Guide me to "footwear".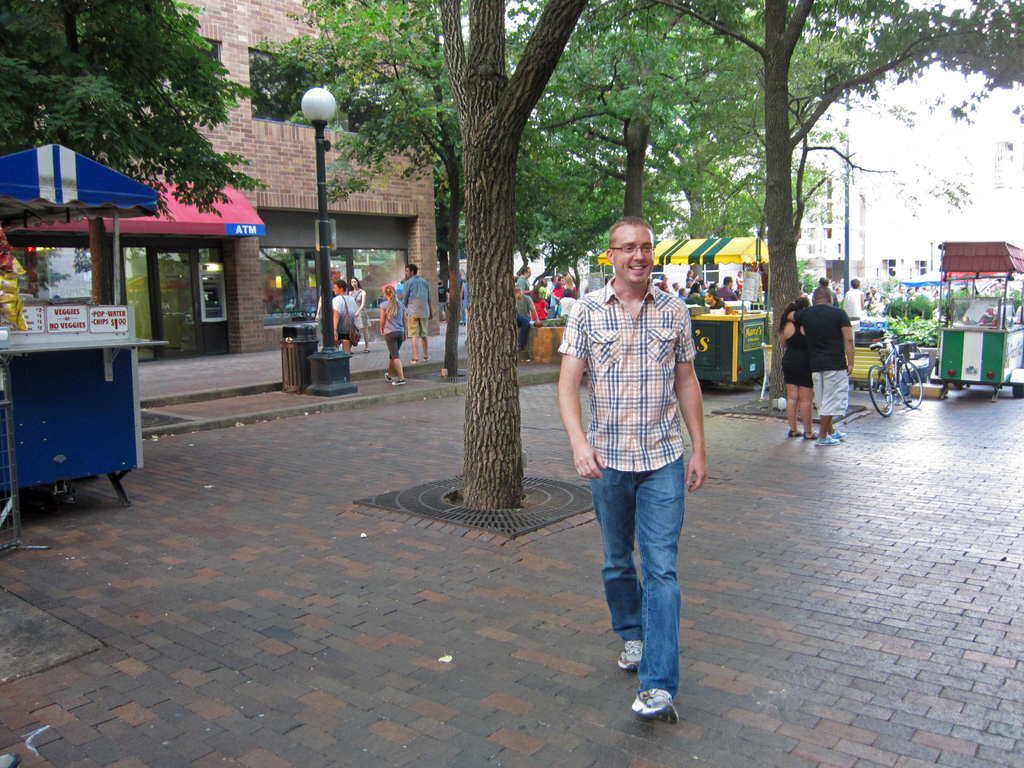
Guidance: pyautogui.locateOnScreen(612, 666, 695, 728).
